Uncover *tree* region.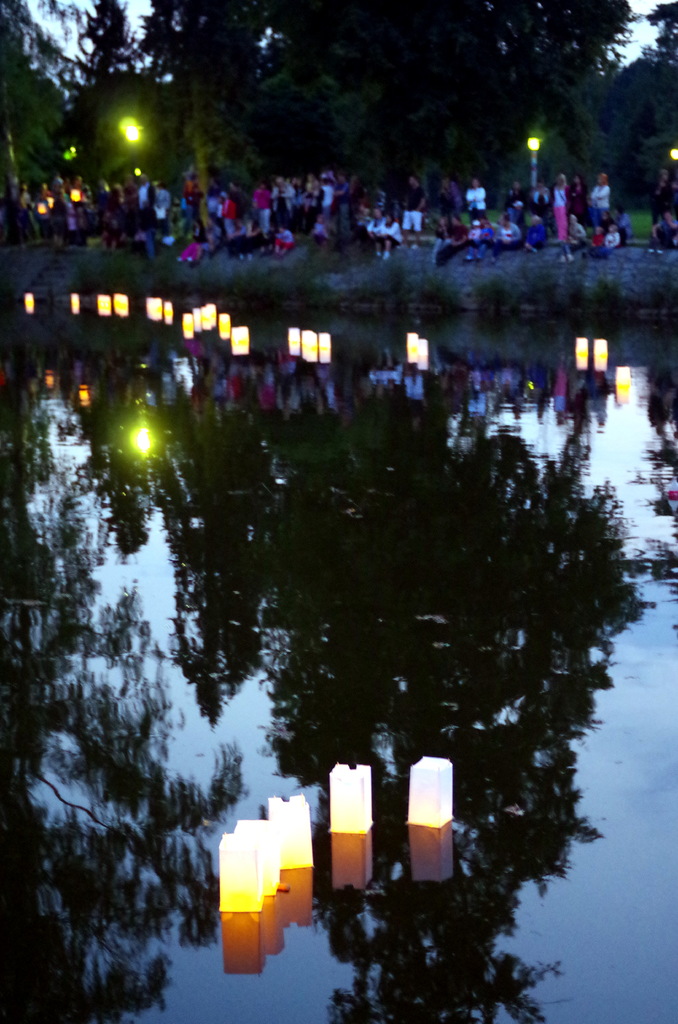
Uncovered: <region>129, 0, 633, 199</region>.
